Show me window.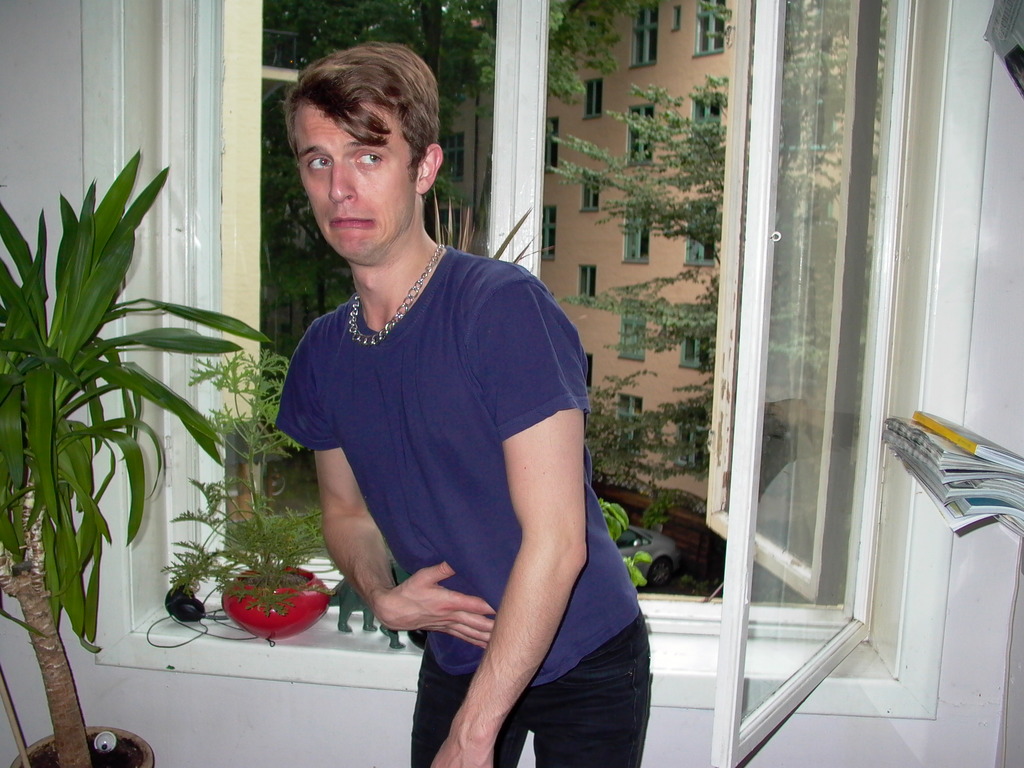
window is here: BBox(692, 1, 726, 56).
